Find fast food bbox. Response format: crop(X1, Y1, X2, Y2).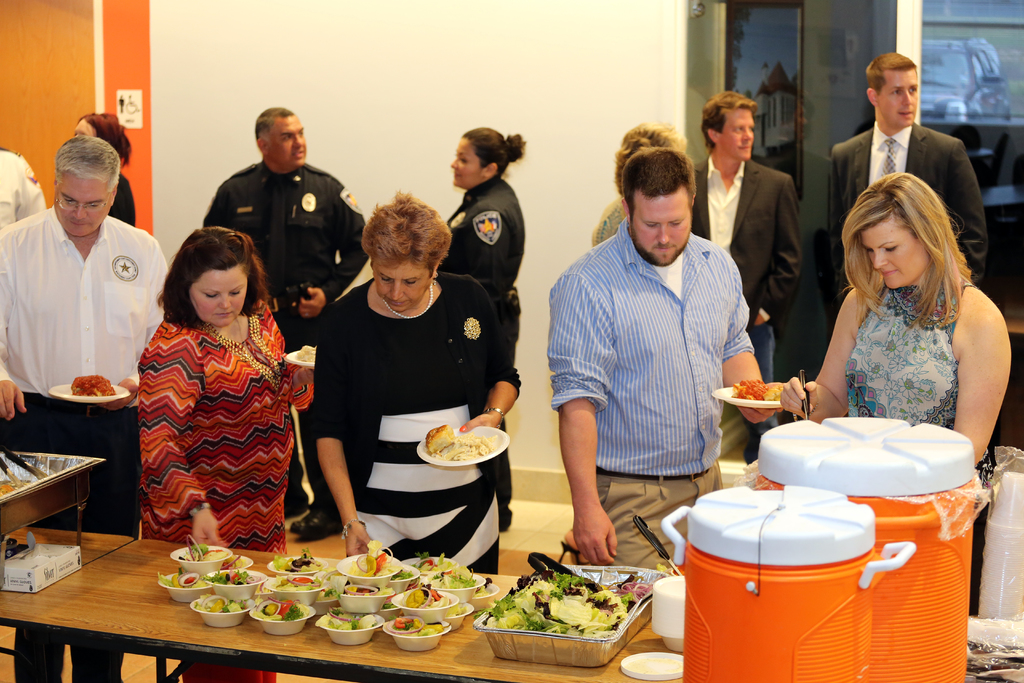
crop(203, 563, 262, 585).
